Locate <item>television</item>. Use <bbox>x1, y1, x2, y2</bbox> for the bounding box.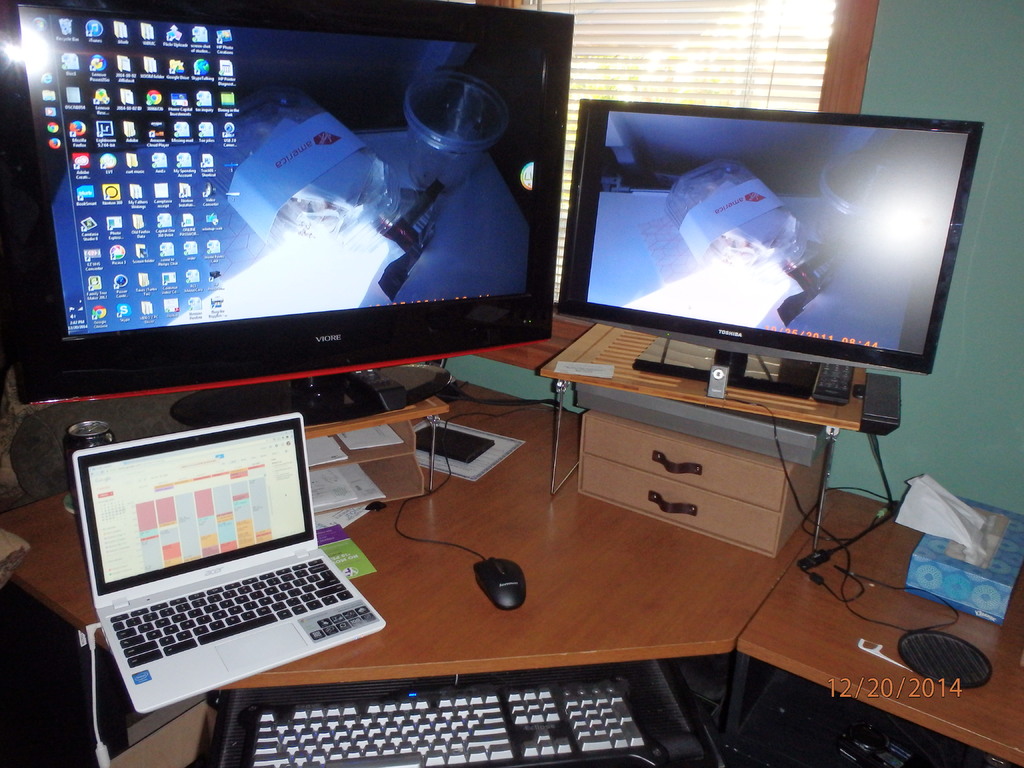
<bbox>1, 1, 572, 491</bbox>.
